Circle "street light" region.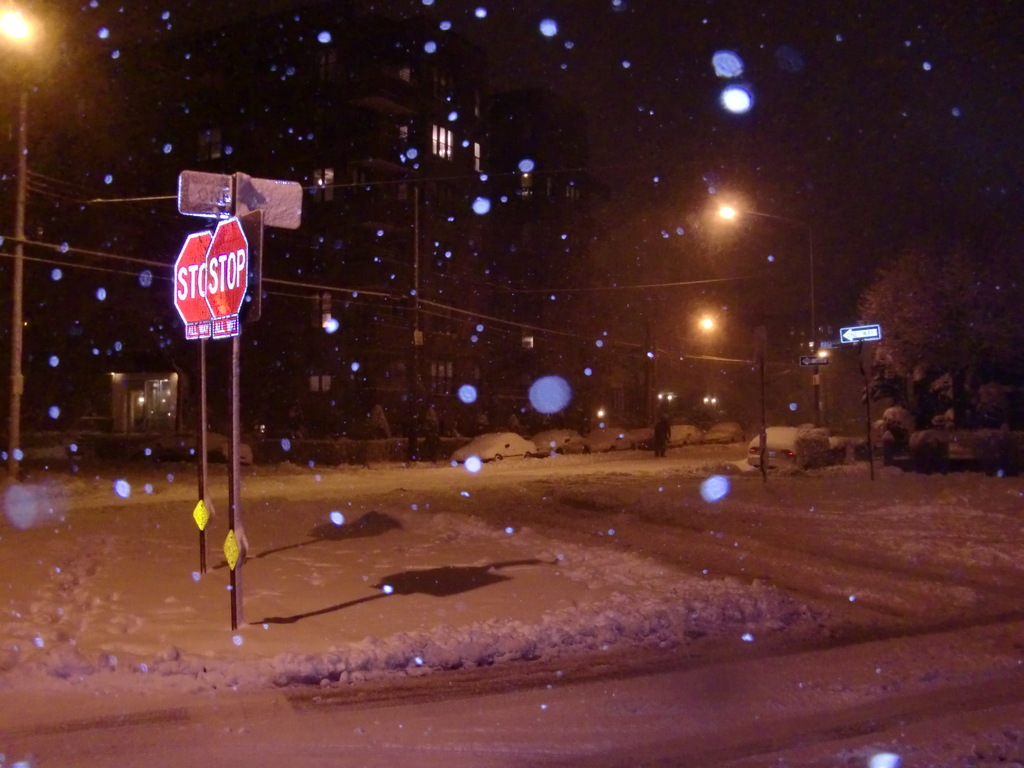
Region: l=712, t=206, r=817, b=419.
